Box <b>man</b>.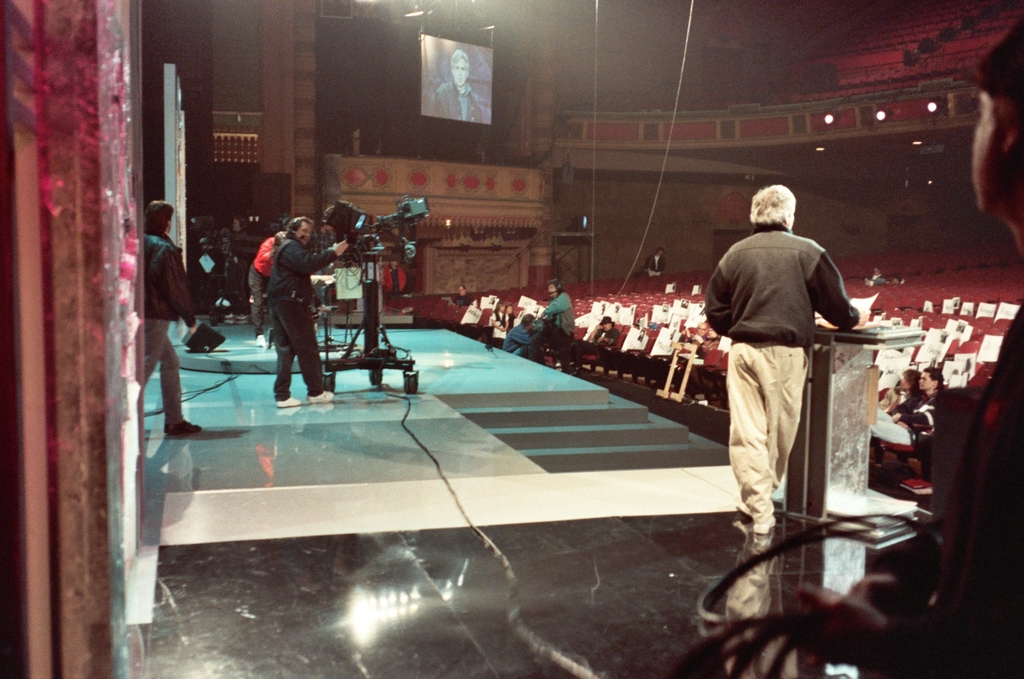
<bbox>892, 371, 946, 441</bbox>.
